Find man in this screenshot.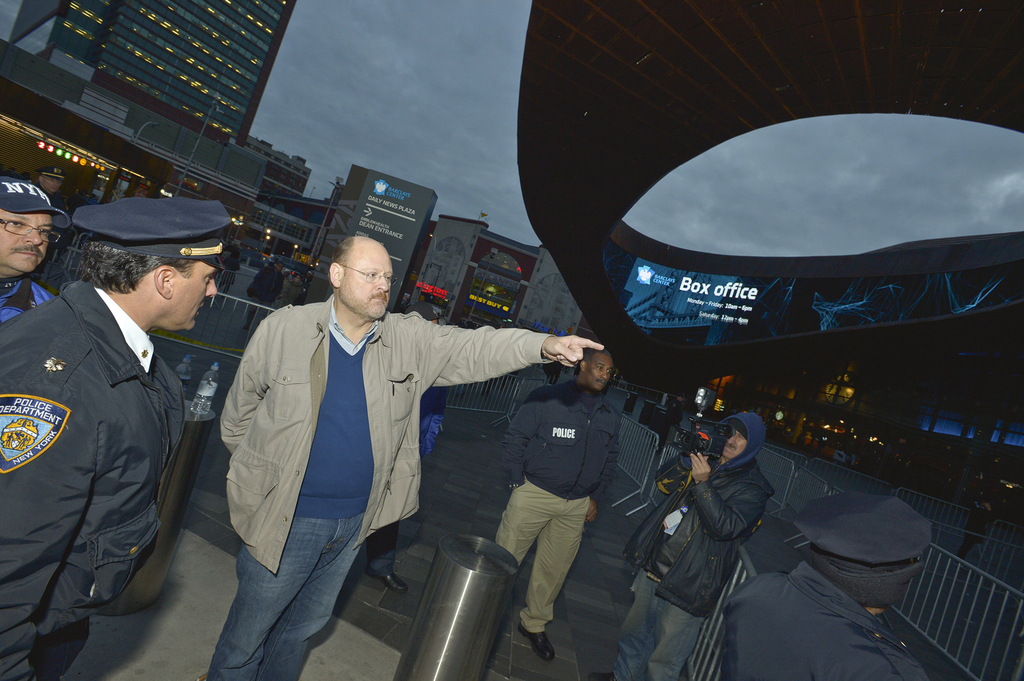
The bounding box for man is box(0, 206, 244, 680).
